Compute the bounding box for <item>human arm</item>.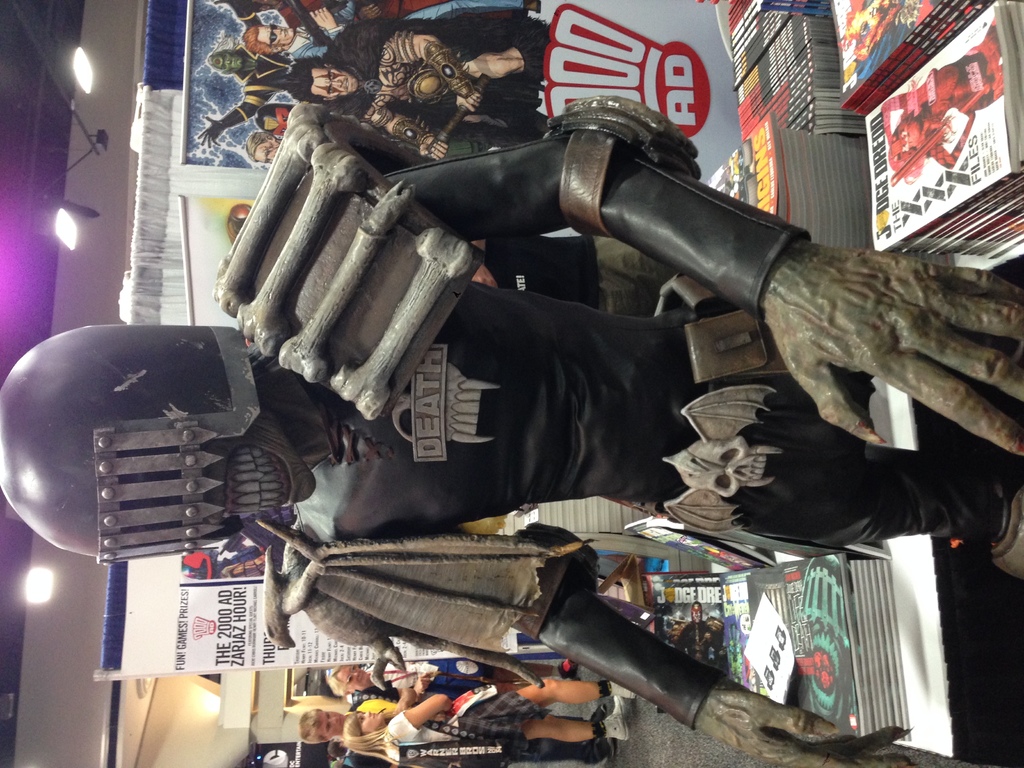
left=195, top=76, right=273, bottom=148.
